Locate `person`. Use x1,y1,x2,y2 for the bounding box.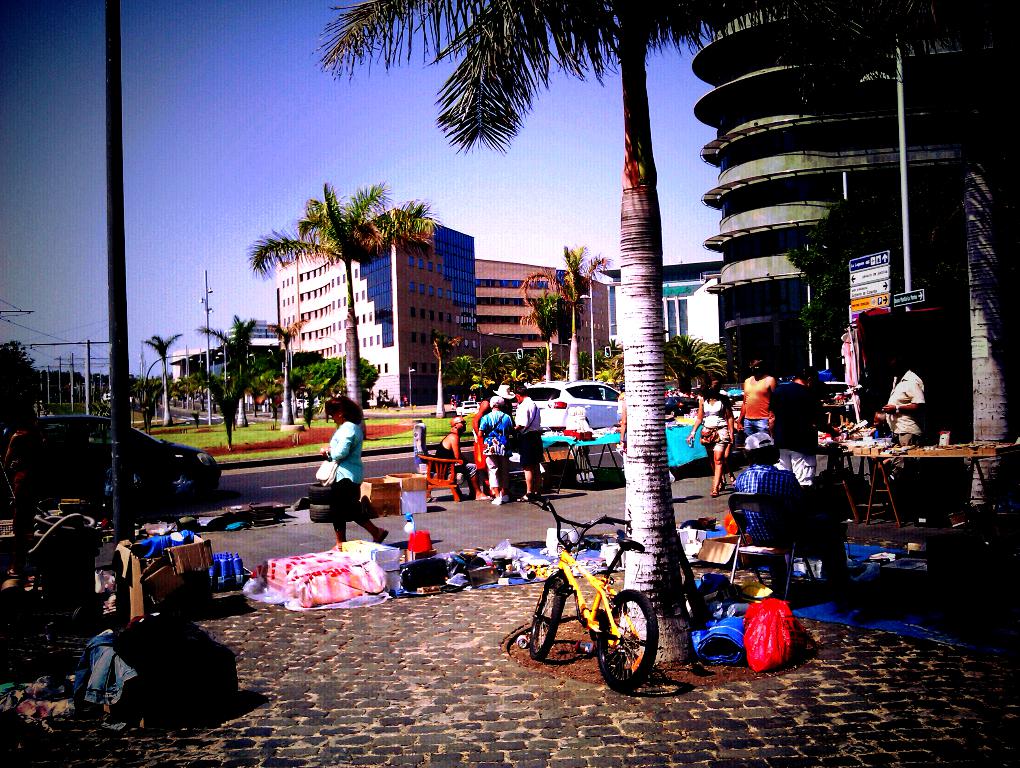
850,343,941,448.
